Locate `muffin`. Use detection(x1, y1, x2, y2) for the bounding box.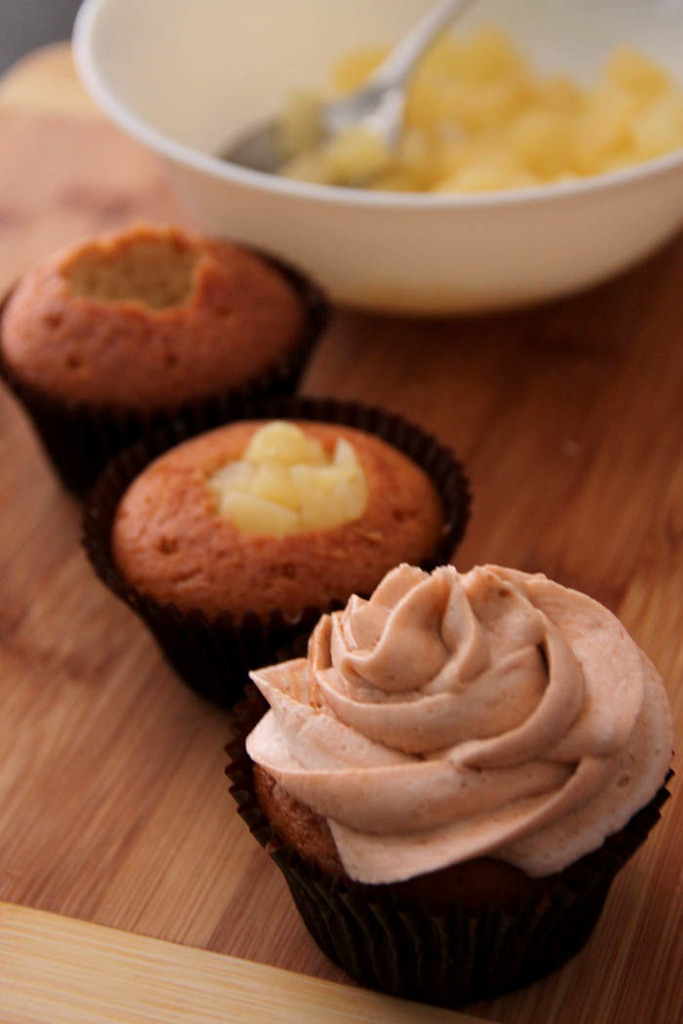
detection(68, 391, 477, 712).
